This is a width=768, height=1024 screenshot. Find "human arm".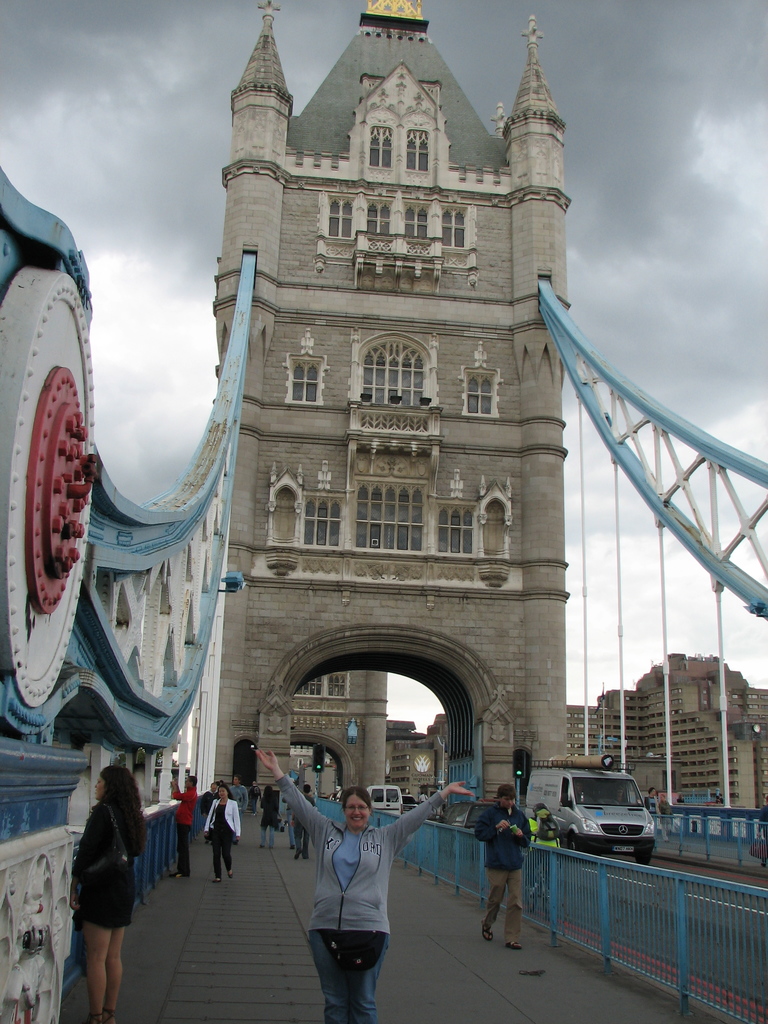
Bounding box: <region>476, 810, 509, 844</region>.
